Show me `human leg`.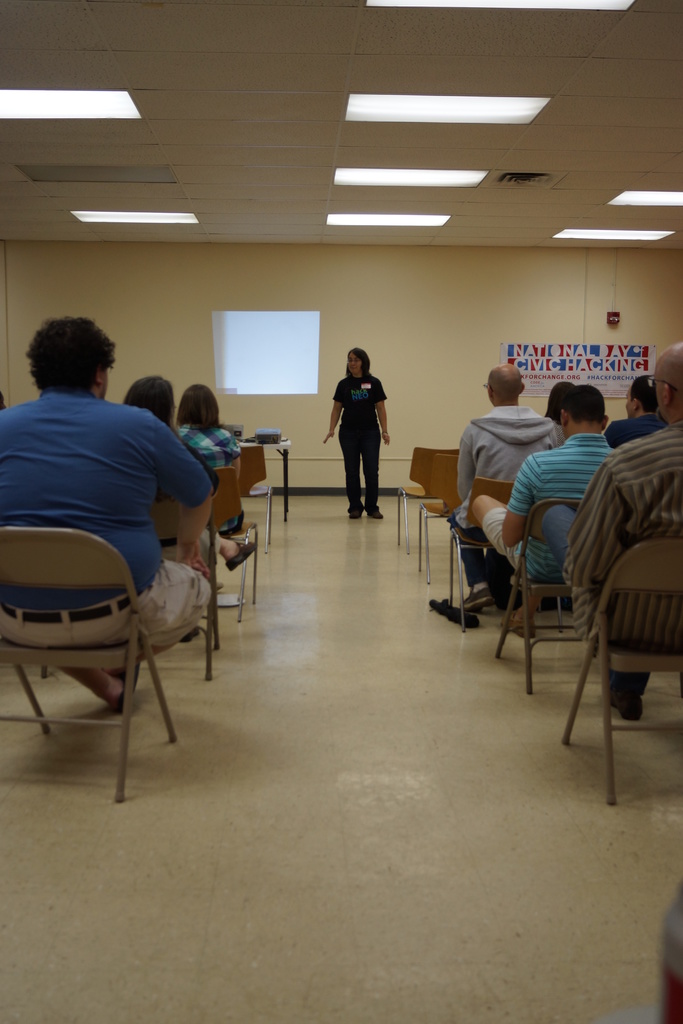
`human leg` is here: BBox(611, 671, 657, 724).
